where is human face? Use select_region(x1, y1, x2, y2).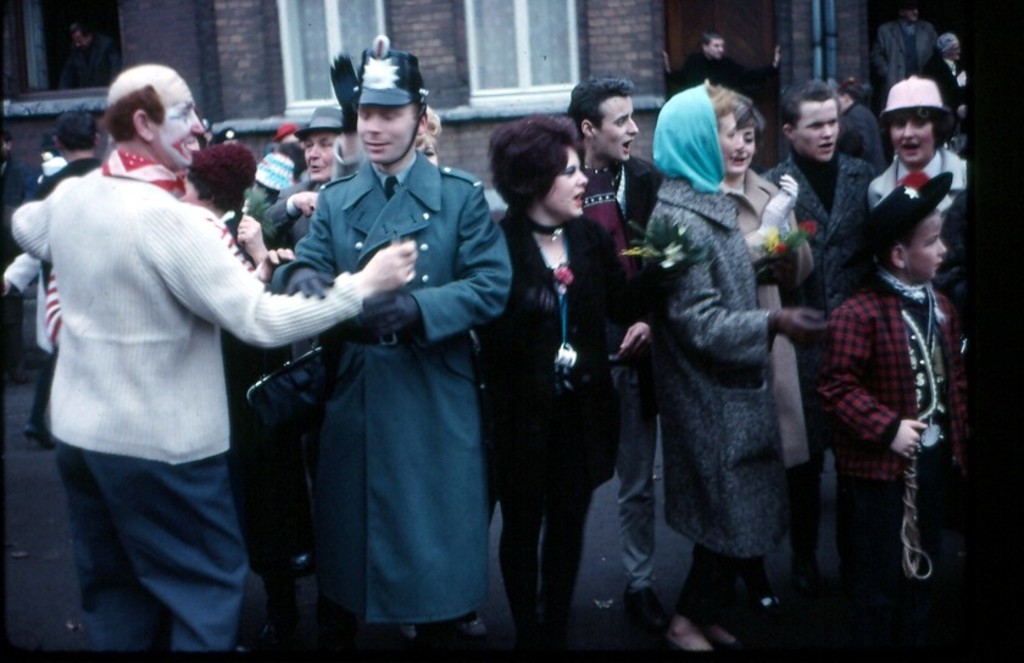
select_region(731, 118, 755, 172).
